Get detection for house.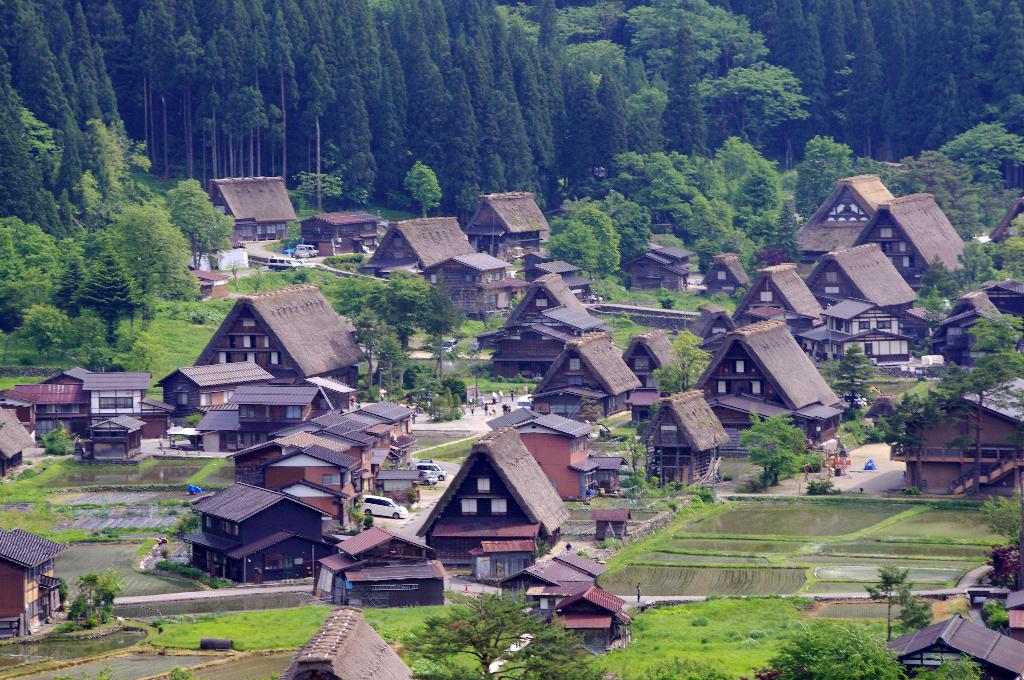
Detection: box=[620, 244, 691, 284].
